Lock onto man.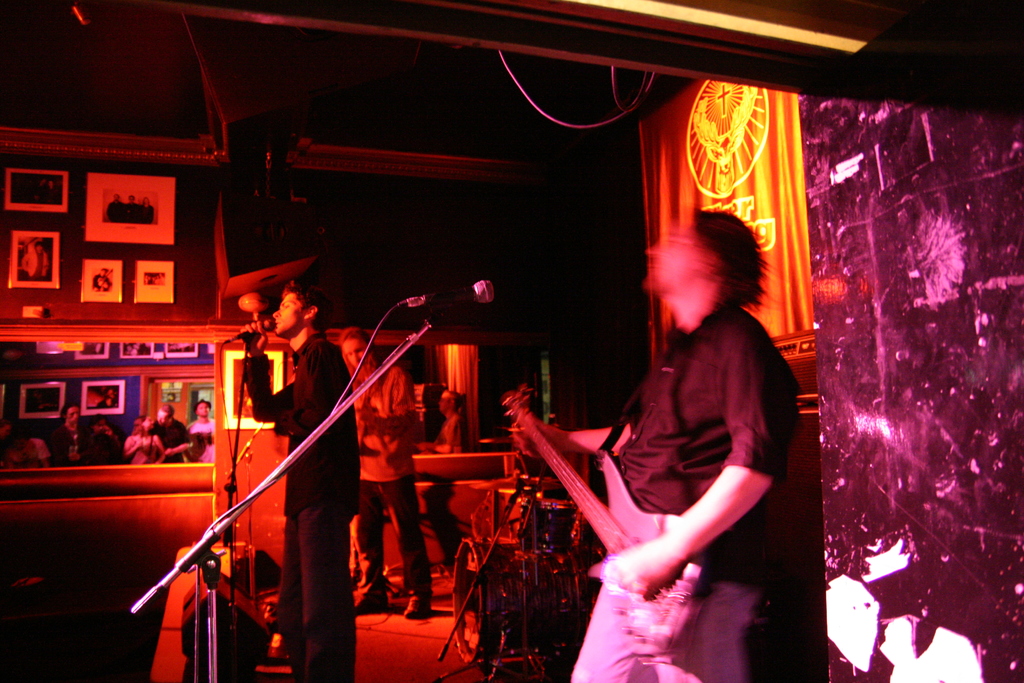
Locked: 20 242 54 284.
